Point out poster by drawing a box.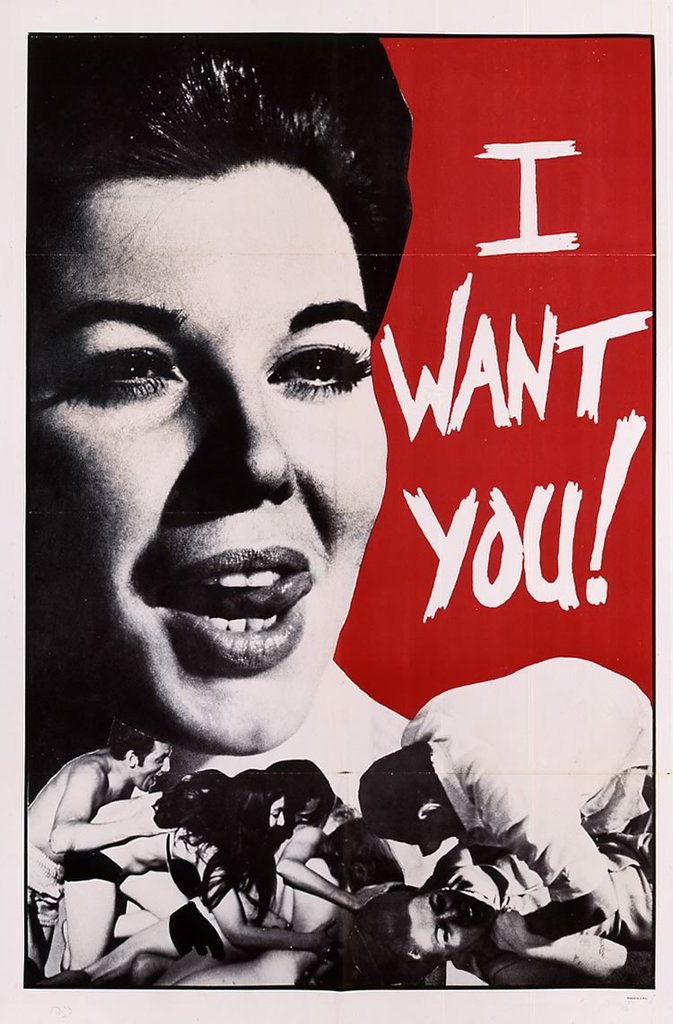
{"x1": 0, "y1": 0, "x2": 672, "y2": 1023}.
